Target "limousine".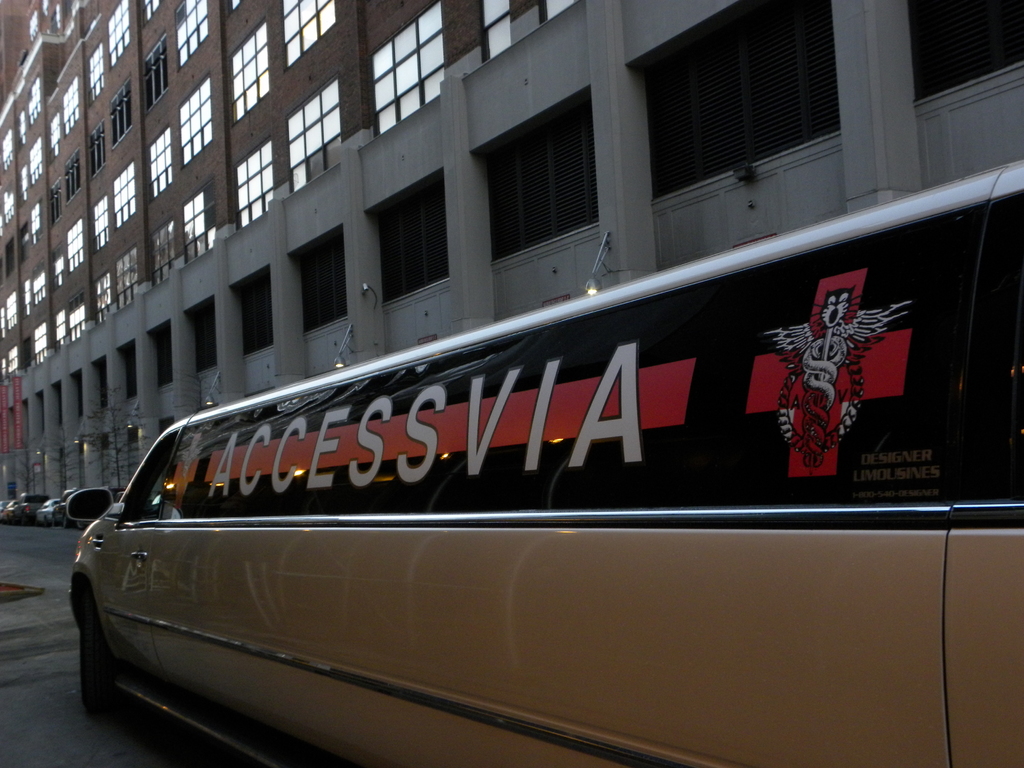
Target region: {"left": 65, "top": 156, "right": 1023, "bottom": 767}.
